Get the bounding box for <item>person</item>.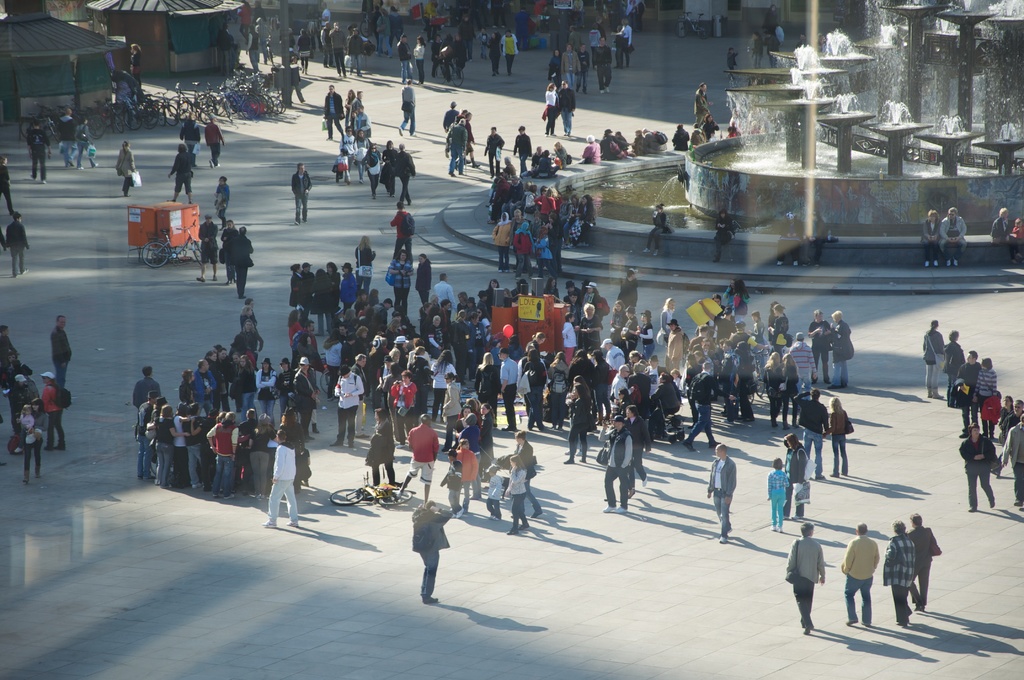
<bbox>630, 0, 645, 35</bbox>.
